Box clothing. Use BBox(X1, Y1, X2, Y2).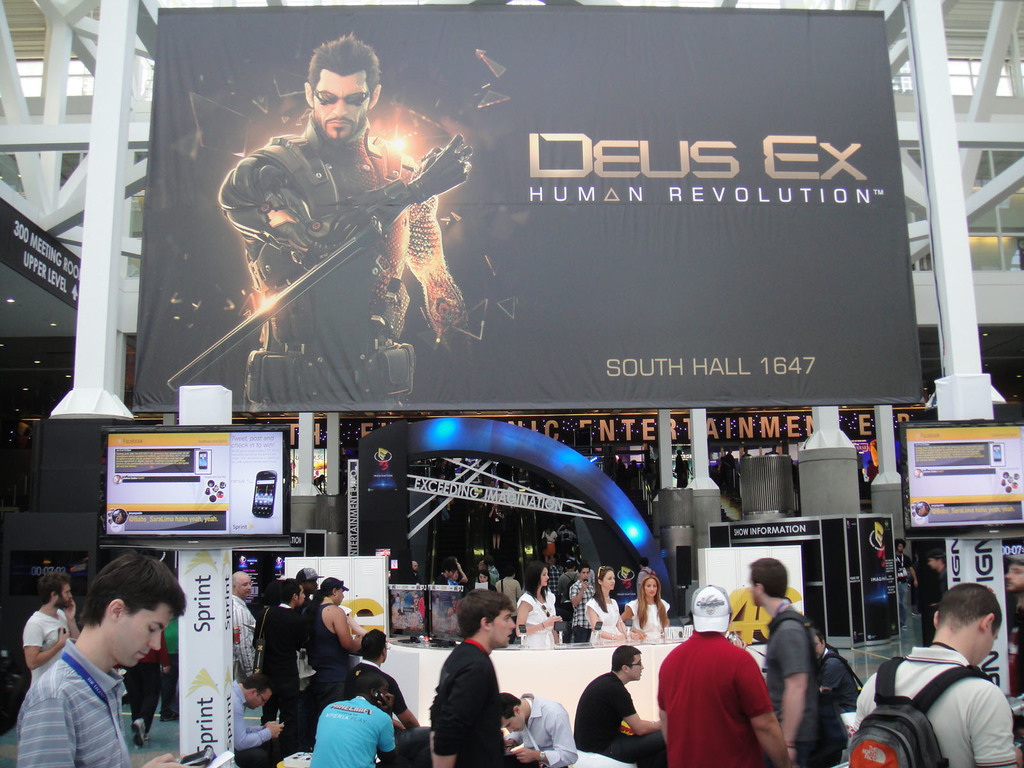
BBox(235, 602, 261, 675).
